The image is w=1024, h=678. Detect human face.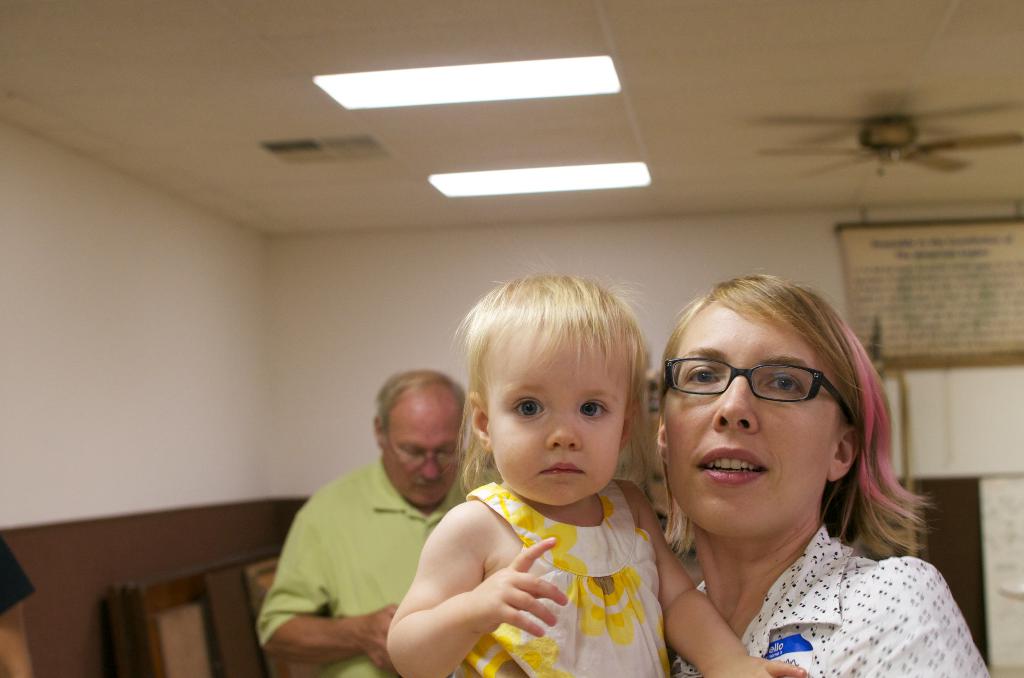
Detection: (left=653, top=303, right=842, bottom=541).
